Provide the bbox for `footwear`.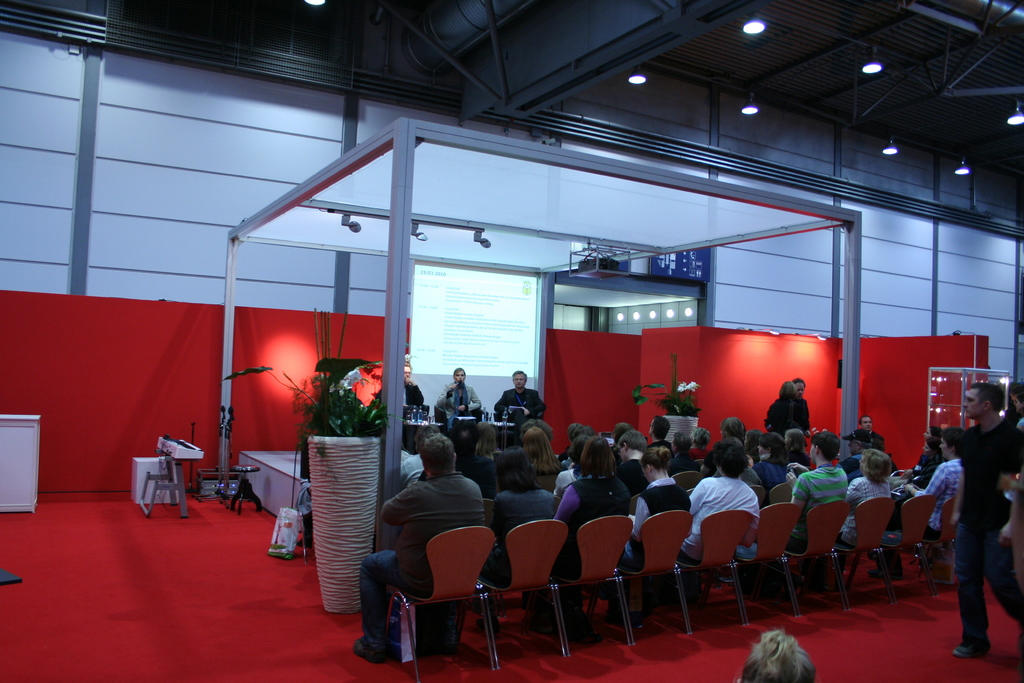
bbox=[868, 562, 900, 580].
